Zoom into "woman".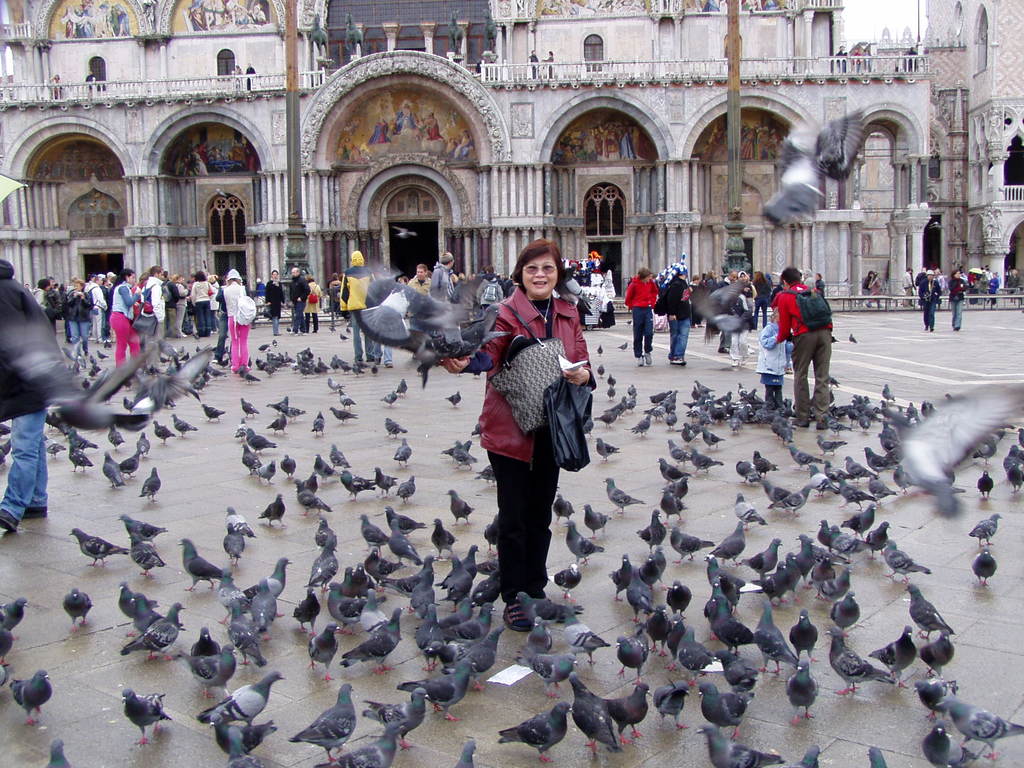
Zoom target: <bbox>134, 275, 145, 324</bbox>.
